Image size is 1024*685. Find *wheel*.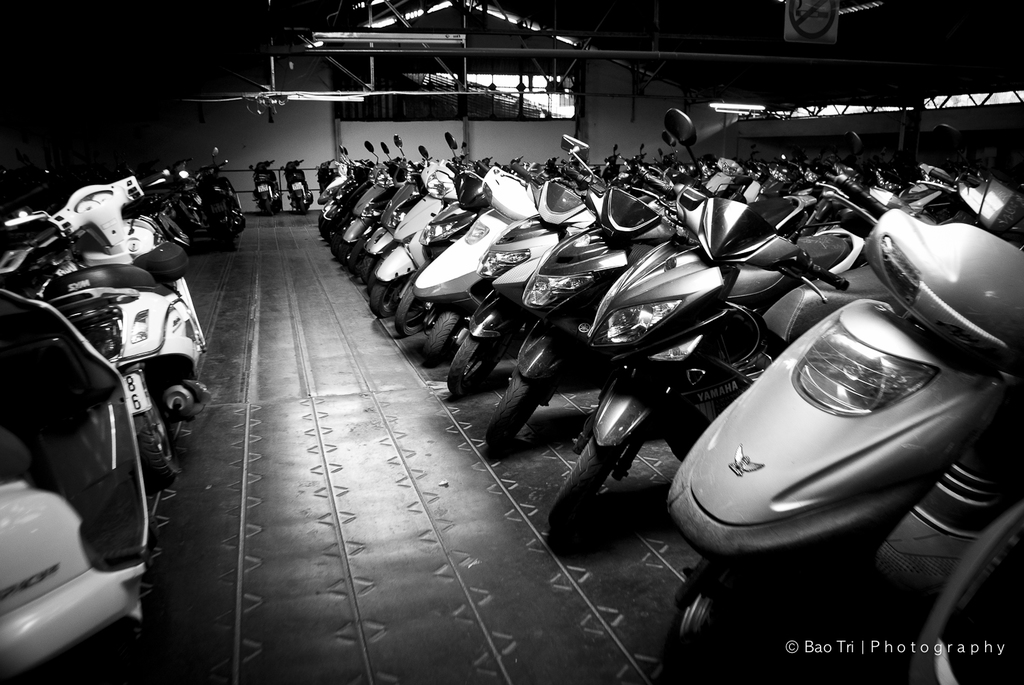
Rect(425, 310, 463, 368).
